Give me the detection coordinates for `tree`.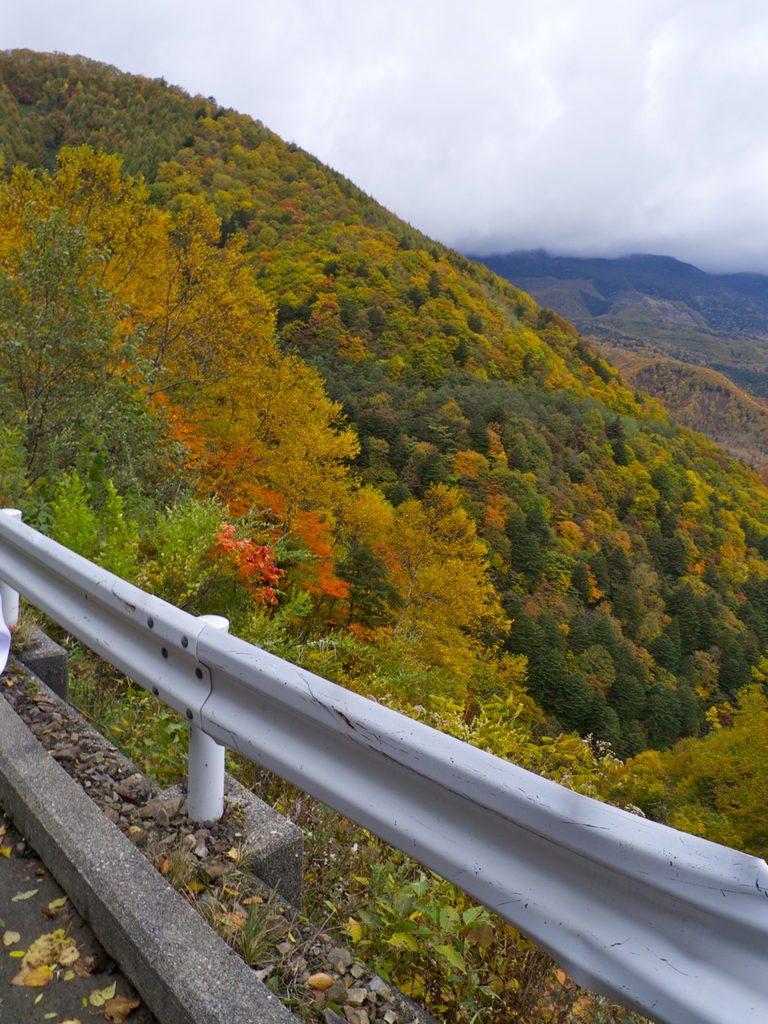
left=576, top=646, right=617, bottom=696.
